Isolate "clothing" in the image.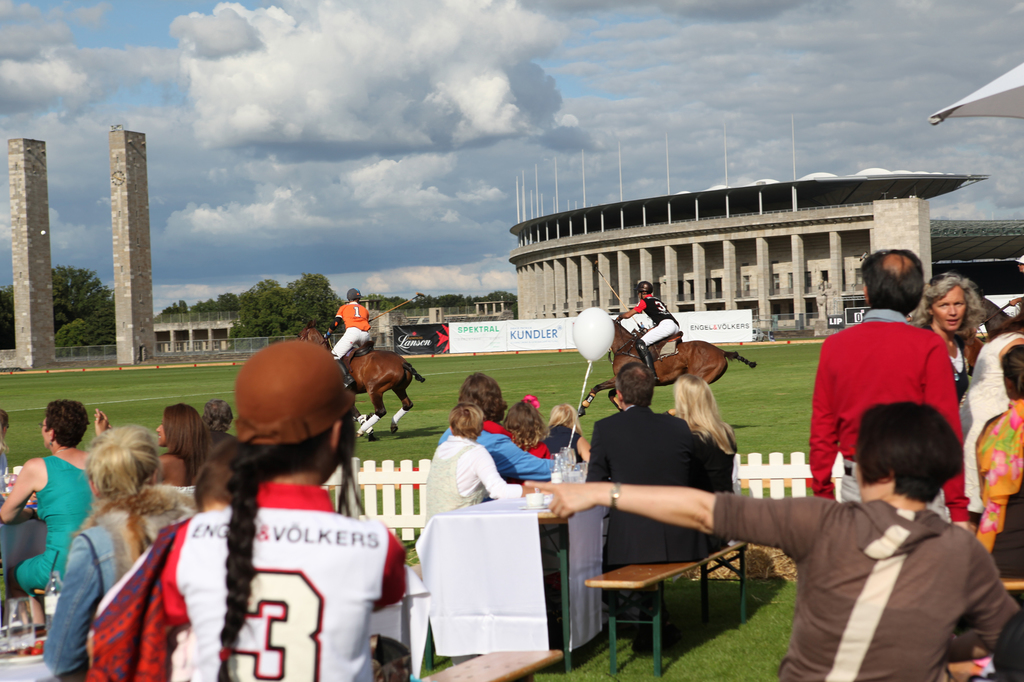
Isolated region: (left=421, top=424, right=525, bottom=524).
